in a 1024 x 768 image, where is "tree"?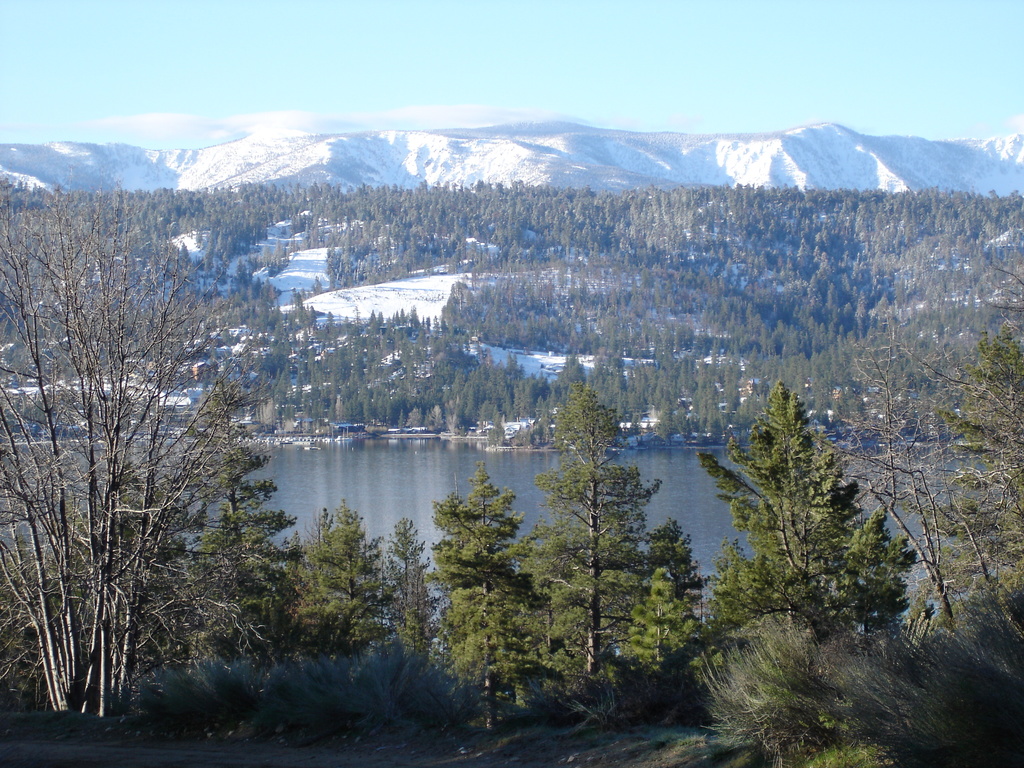
crop(705, 381, 922, 723).
